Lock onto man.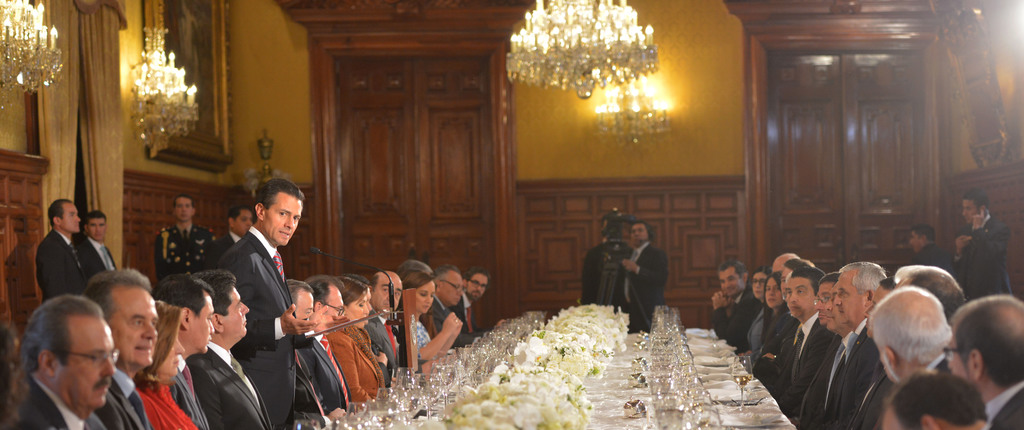
Locked: 907/221/958/280.
